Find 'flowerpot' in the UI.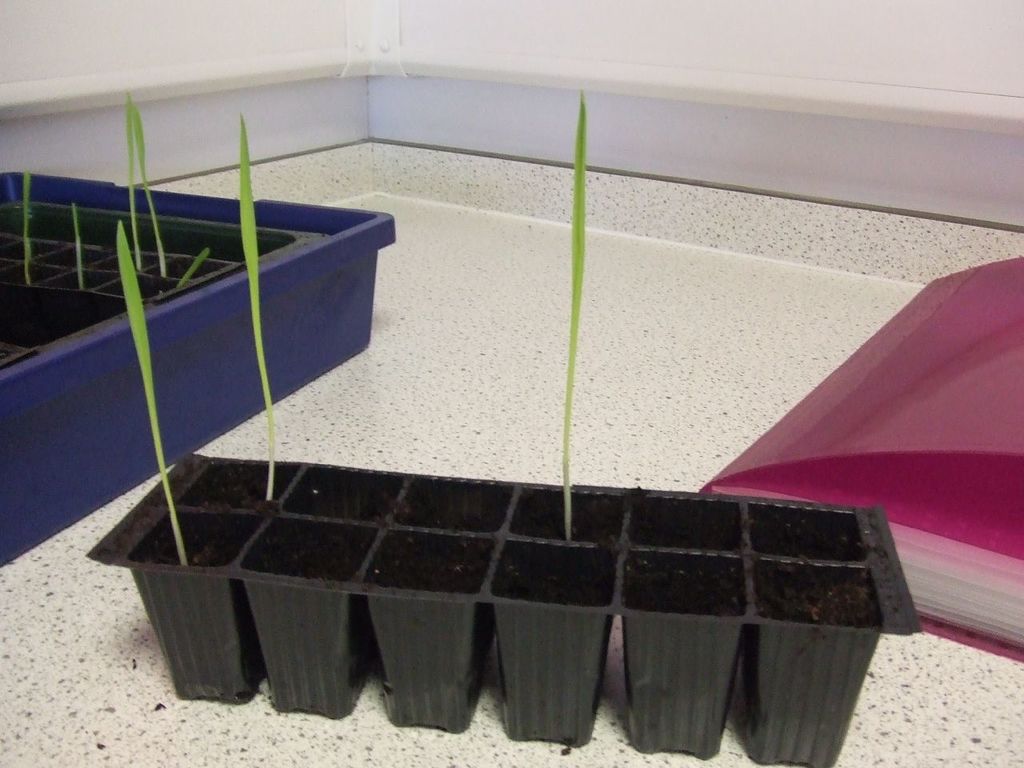
UI element at {"left": 0, "top": 197, "right": 327, "bottom": 366}.
